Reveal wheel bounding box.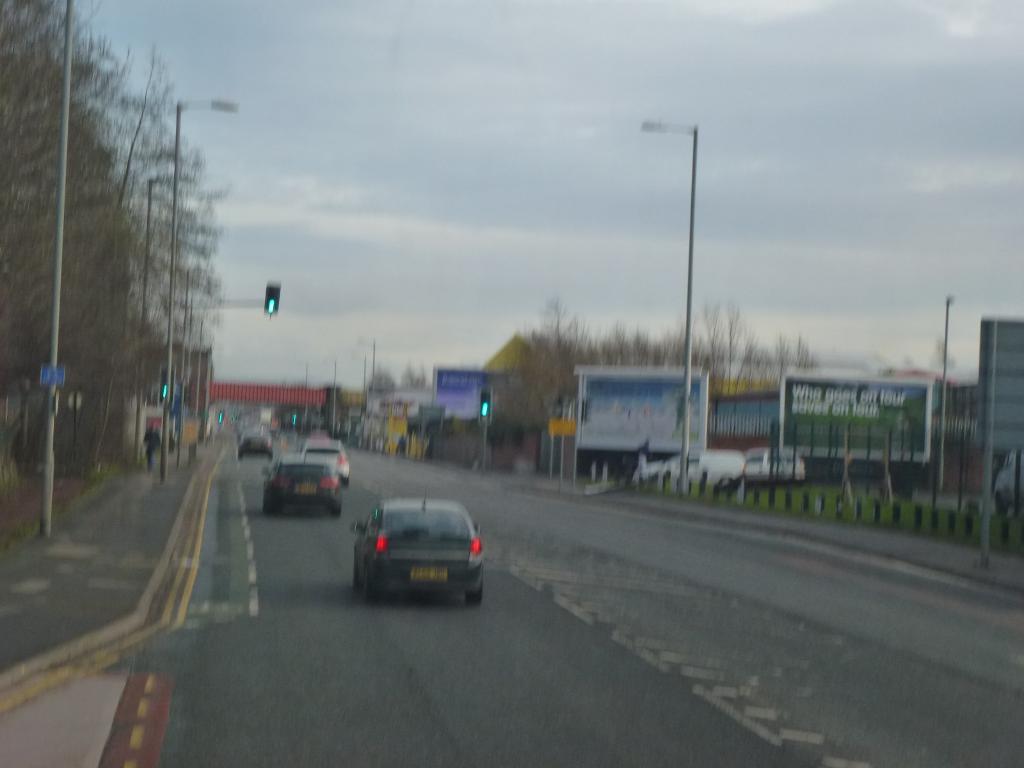
Revealed: {"left": 366, "top": 583, "right": 380, "bottom": 598}.
